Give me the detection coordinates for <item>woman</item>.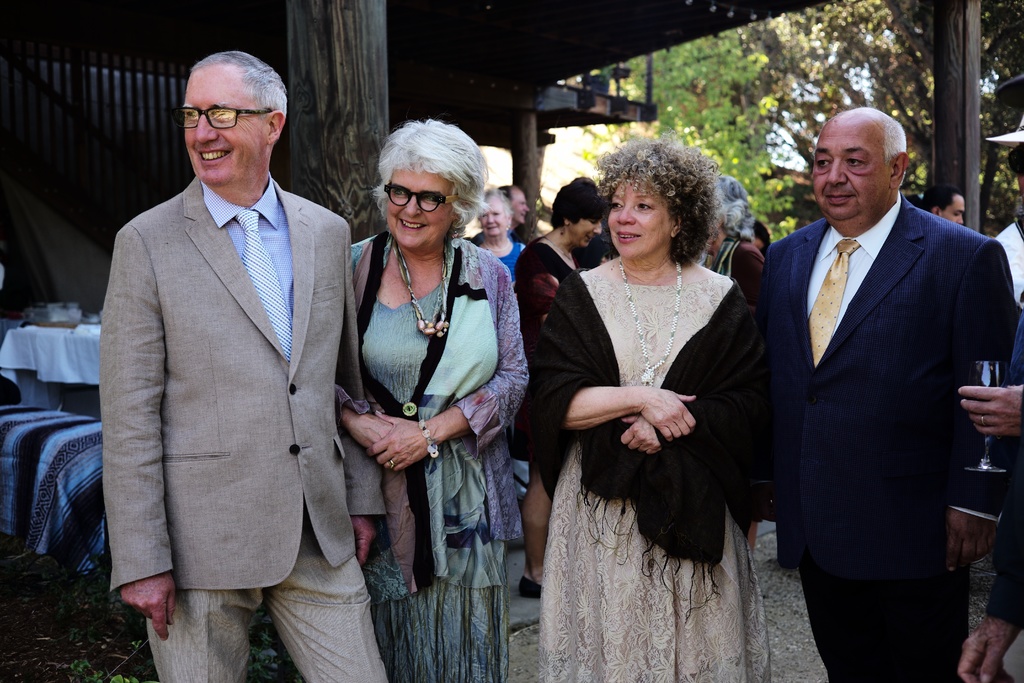
BBox(534, 144, 800, 679).
